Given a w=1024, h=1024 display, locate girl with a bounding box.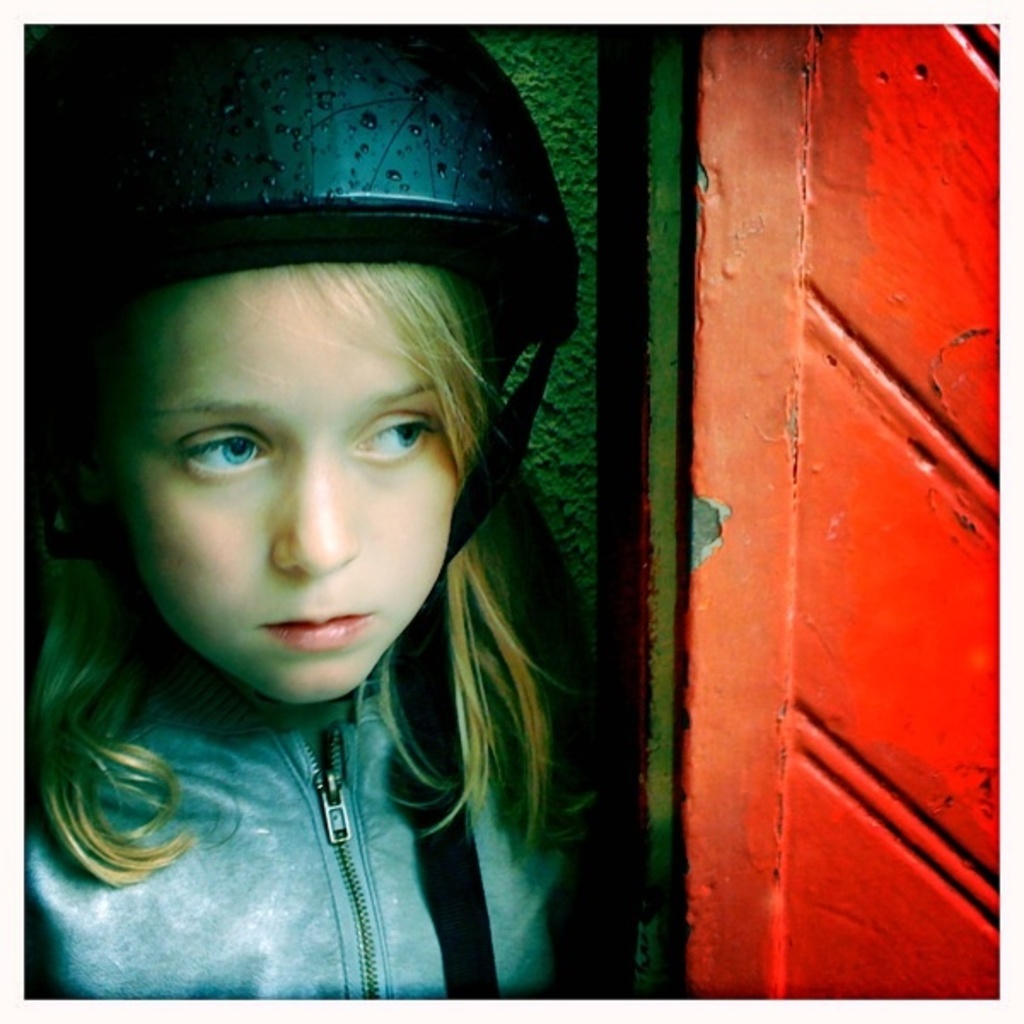
Located: {"left": 24, "top": 22, "right": 599, "bottom": 998}.
